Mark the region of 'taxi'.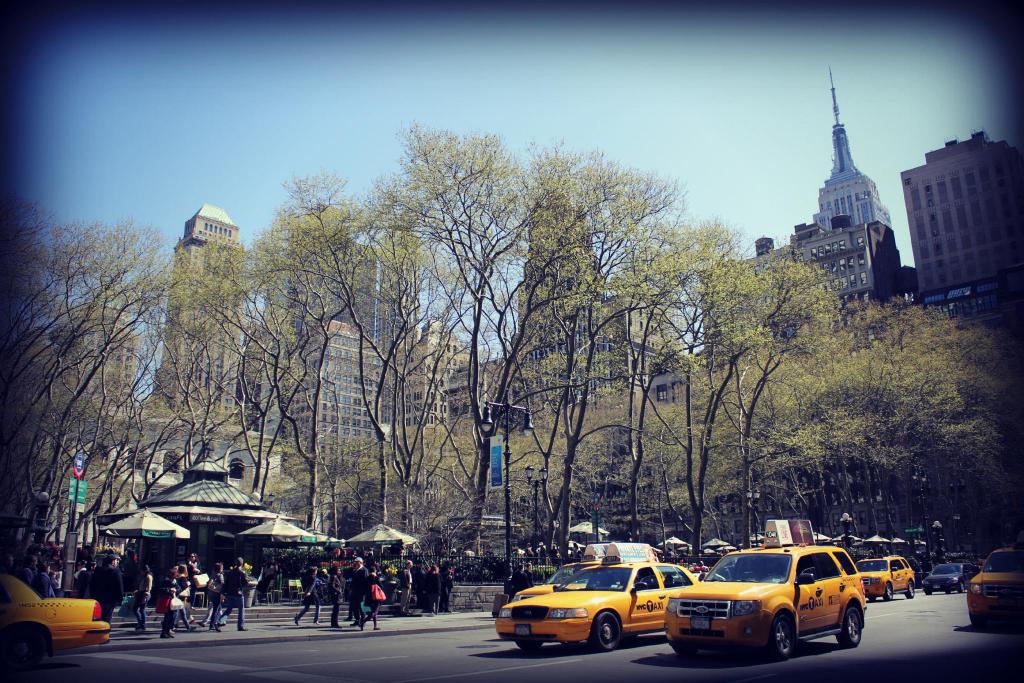
Region: {"x1": 509, "y1": 544, "x2": 614, "y2": 607}.
